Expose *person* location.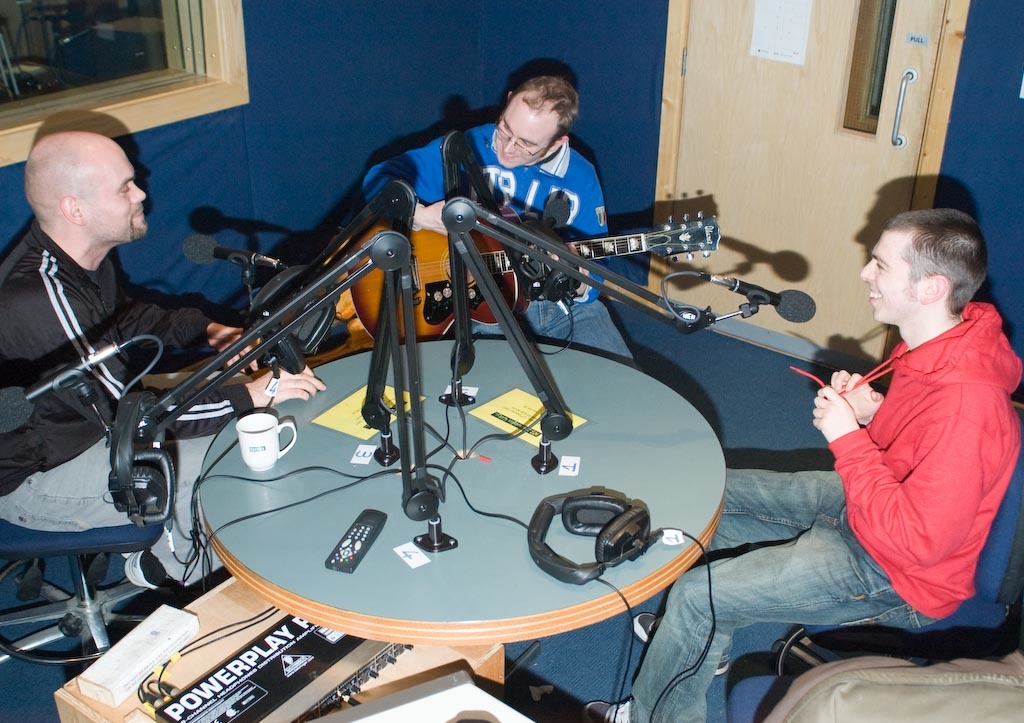
Exposed at <region>580, 206, 1023, 722</region>.
